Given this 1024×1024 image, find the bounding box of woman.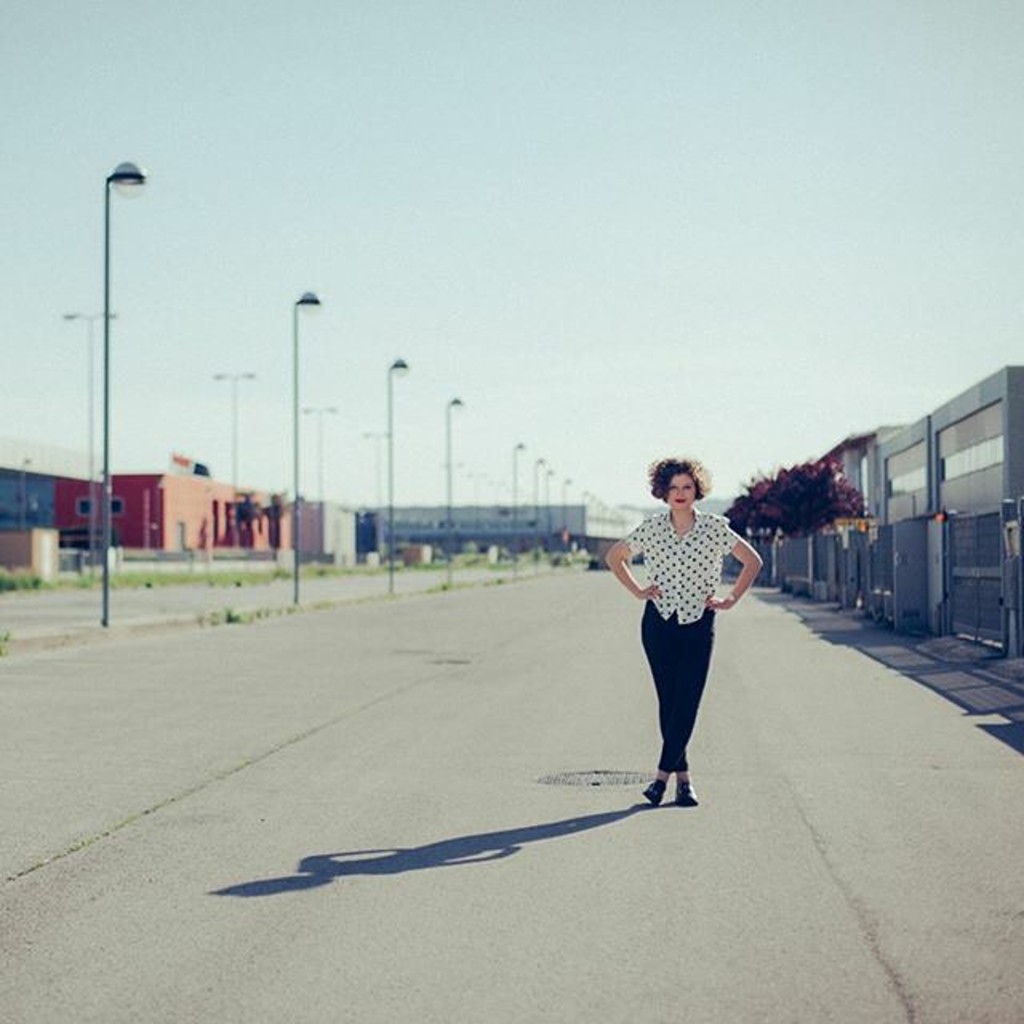
[605,458,763,803].
